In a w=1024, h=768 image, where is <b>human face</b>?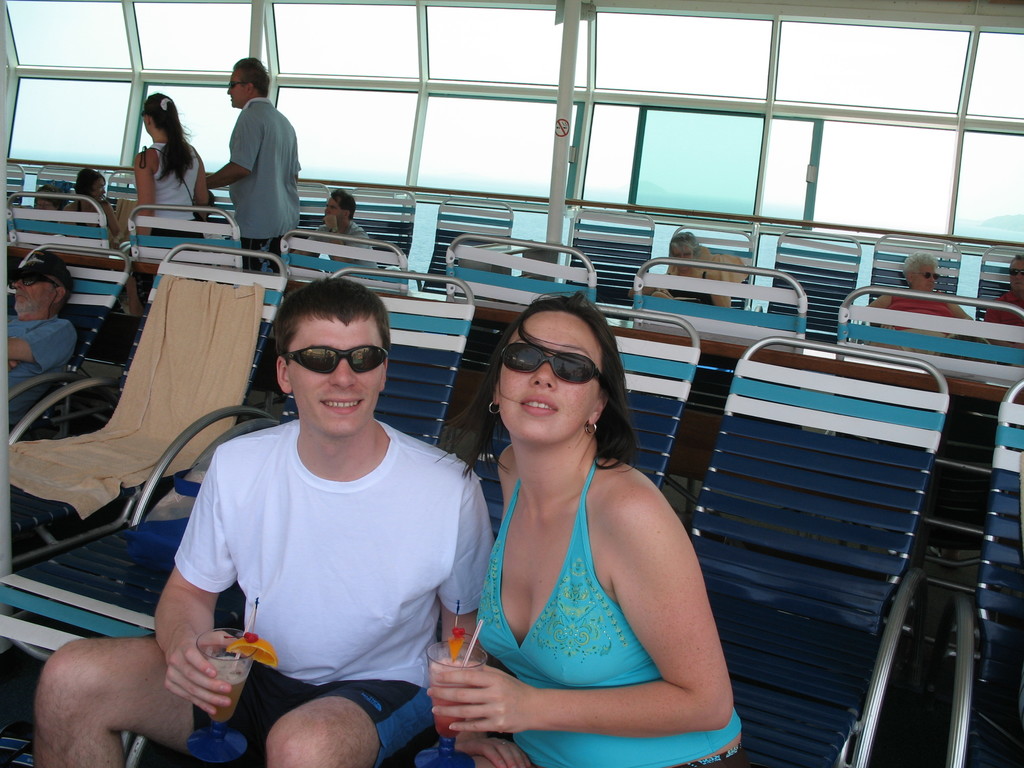
bbox=[80, 179, 104, 201].
